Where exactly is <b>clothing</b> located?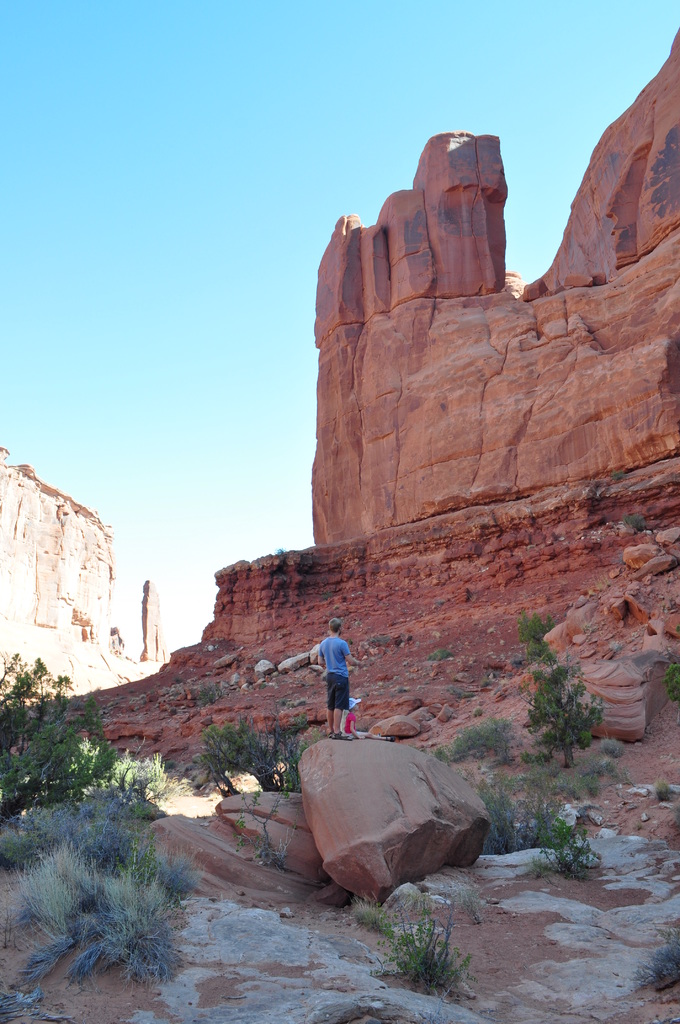
Its bounding box is [left=316, top=635, right=347, bottom=710].
